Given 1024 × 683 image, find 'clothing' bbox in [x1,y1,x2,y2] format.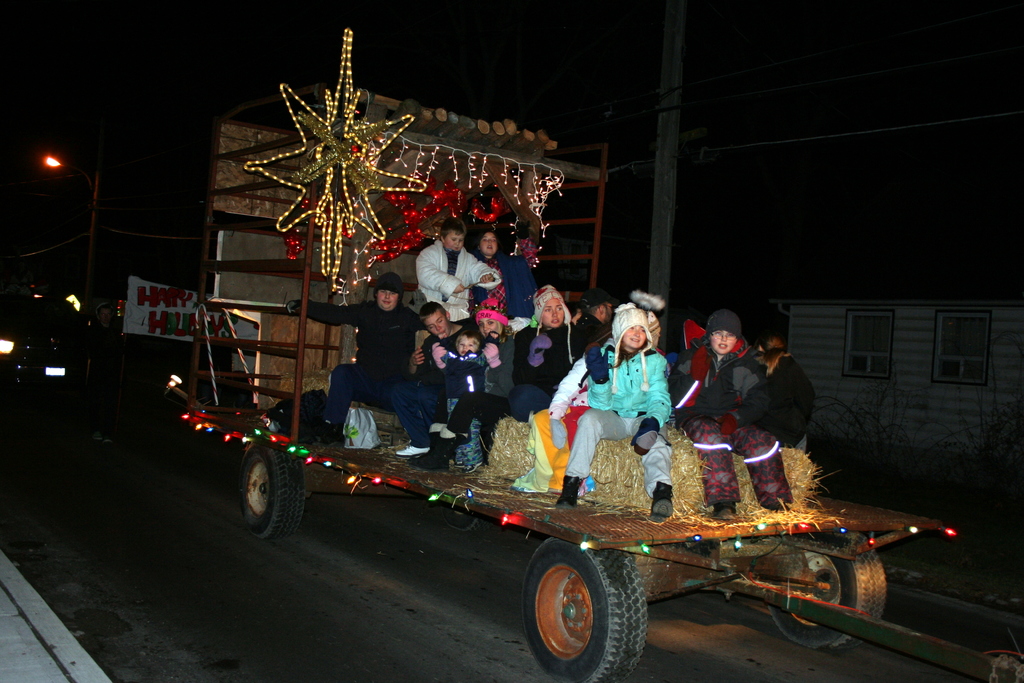
[476,258,515,320].
